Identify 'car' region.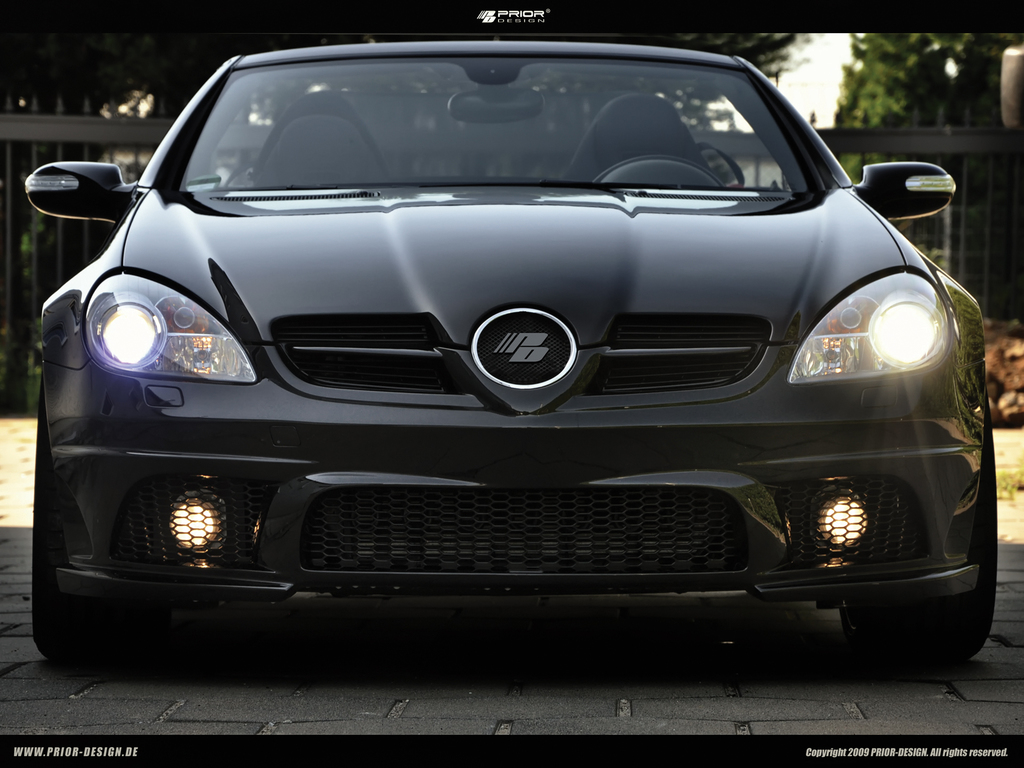
Region: rect(24, 38, 1003, 671).
